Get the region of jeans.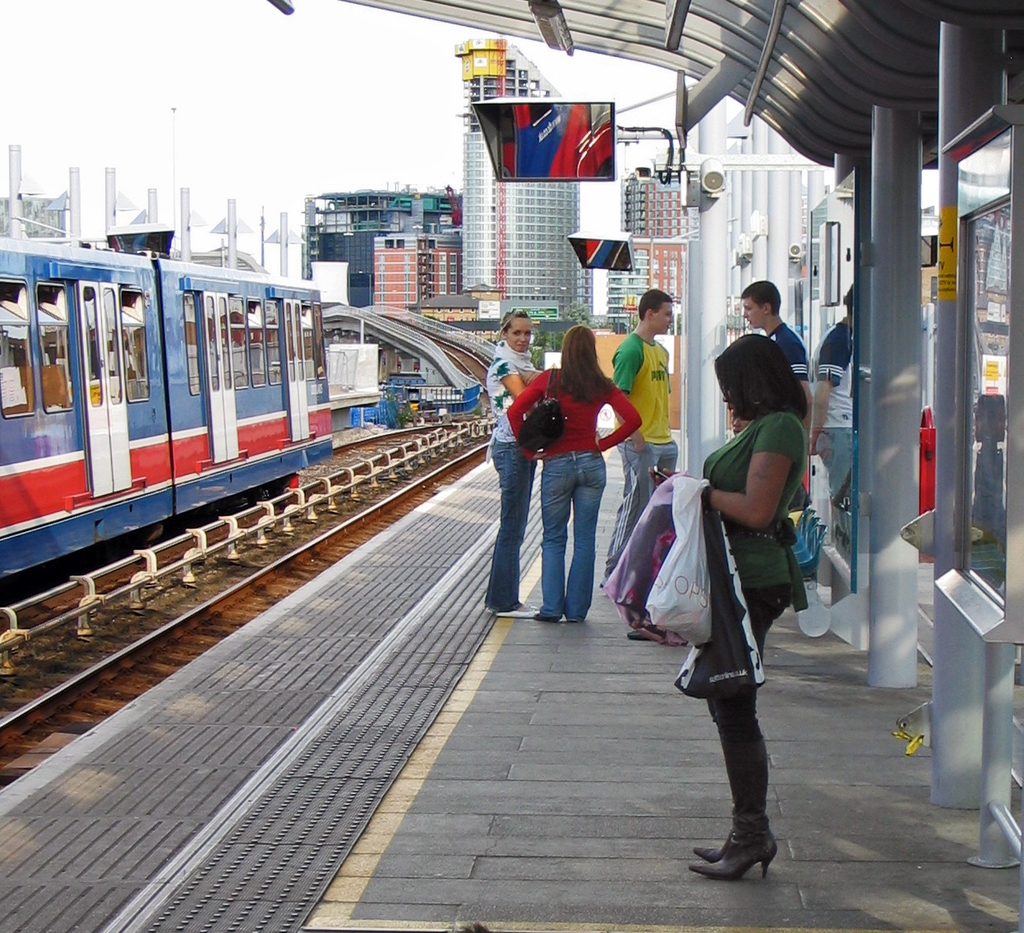
crop(538, 450, 607, 612).
